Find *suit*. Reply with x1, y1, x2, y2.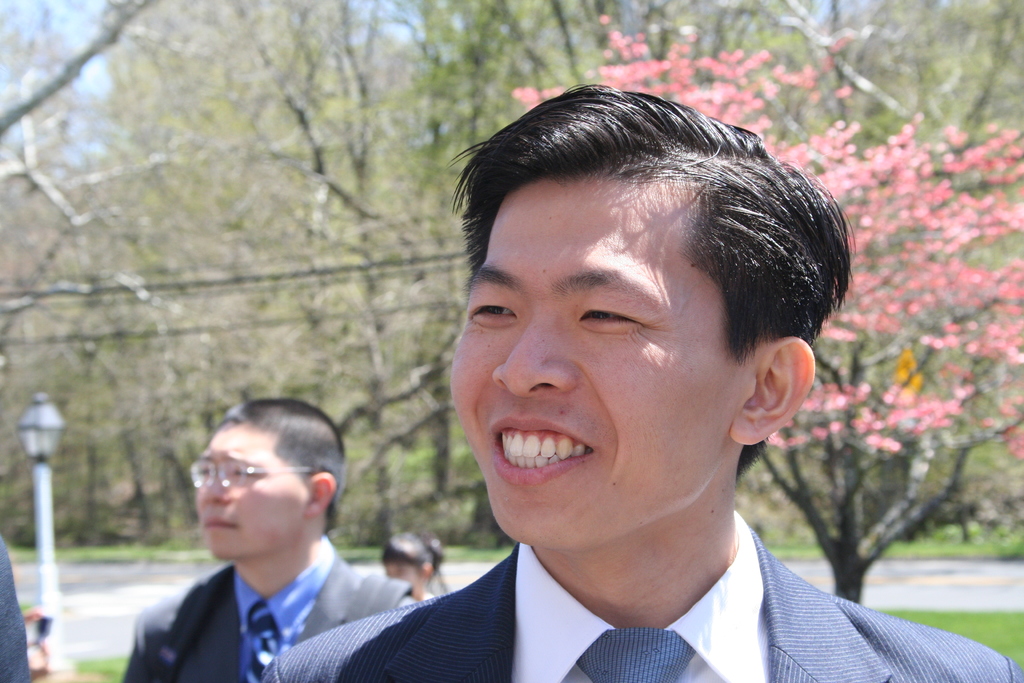
124, 535, 417, 682.
